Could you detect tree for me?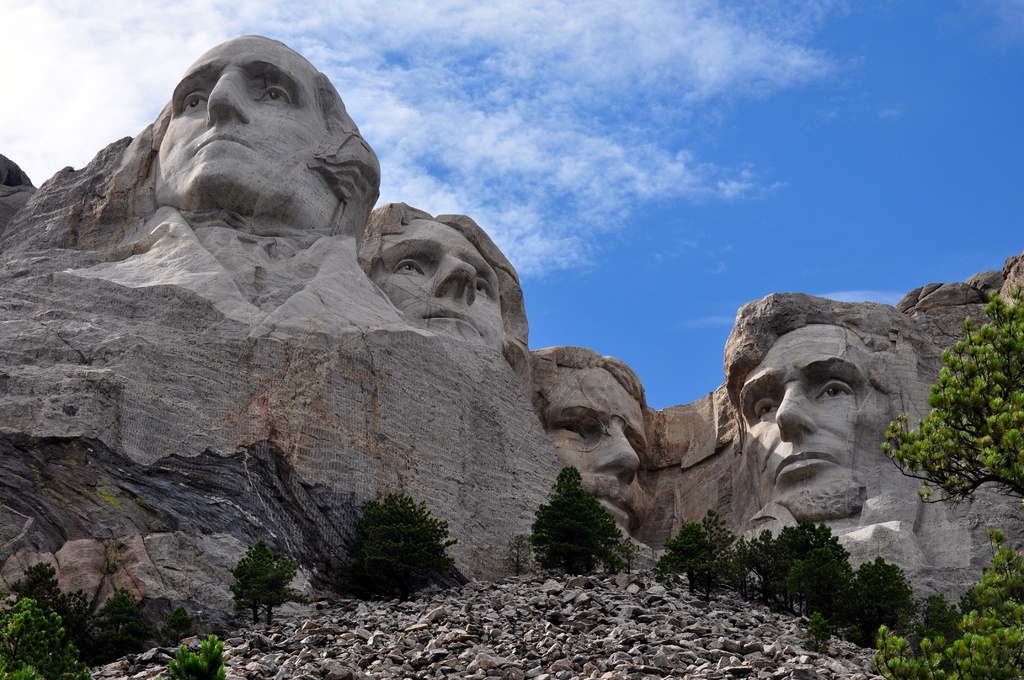
Detection result: bbox=[872, 526, 1023, 679].
